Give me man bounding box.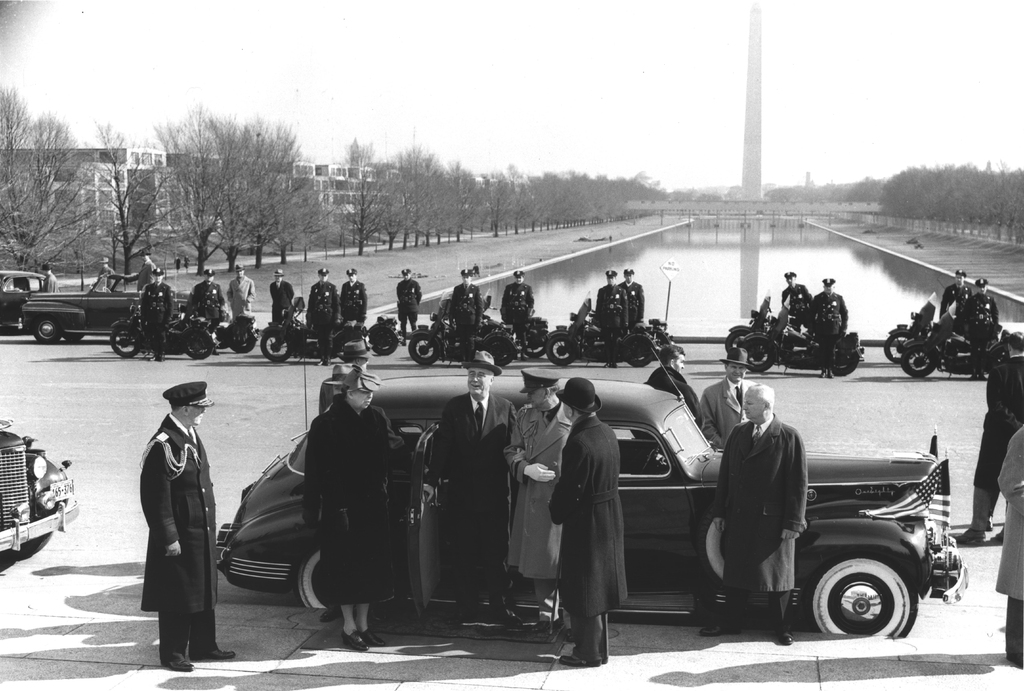
detection(269, 266, 294, 319).
